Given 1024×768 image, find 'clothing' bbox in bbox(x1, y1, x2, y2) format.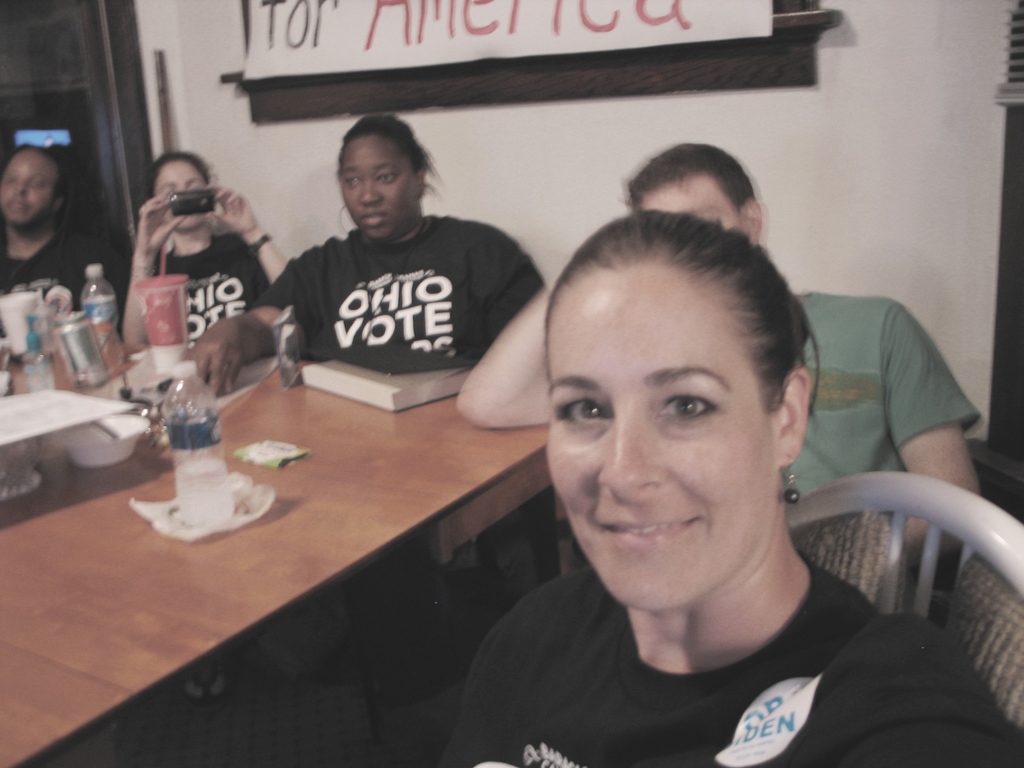
bbox(796, 292, 979, 497).
